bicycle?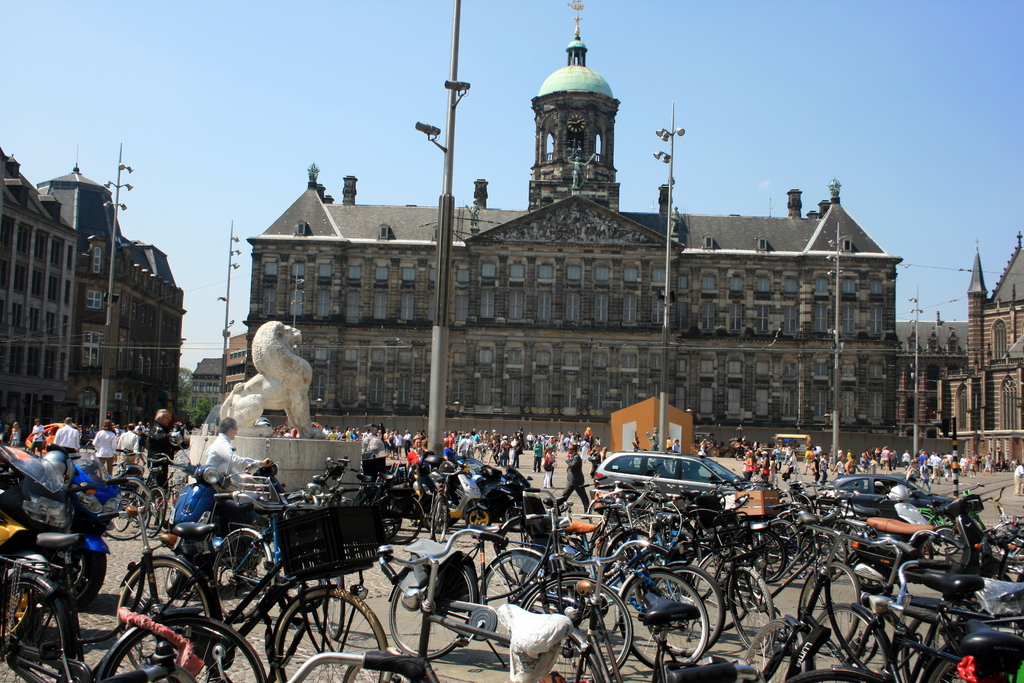
x1=65 y1=438 x2=161 y2=537
